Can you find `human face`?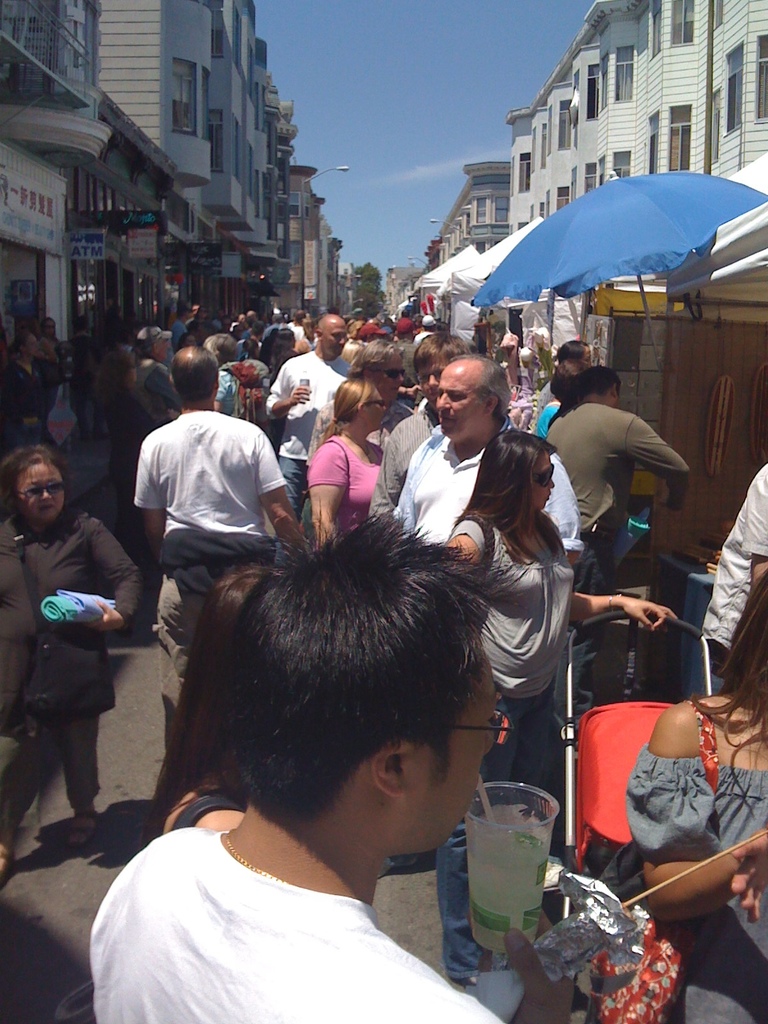
Yes, bounding box: <bbox>378, 359, 404, 399</bbox>.
